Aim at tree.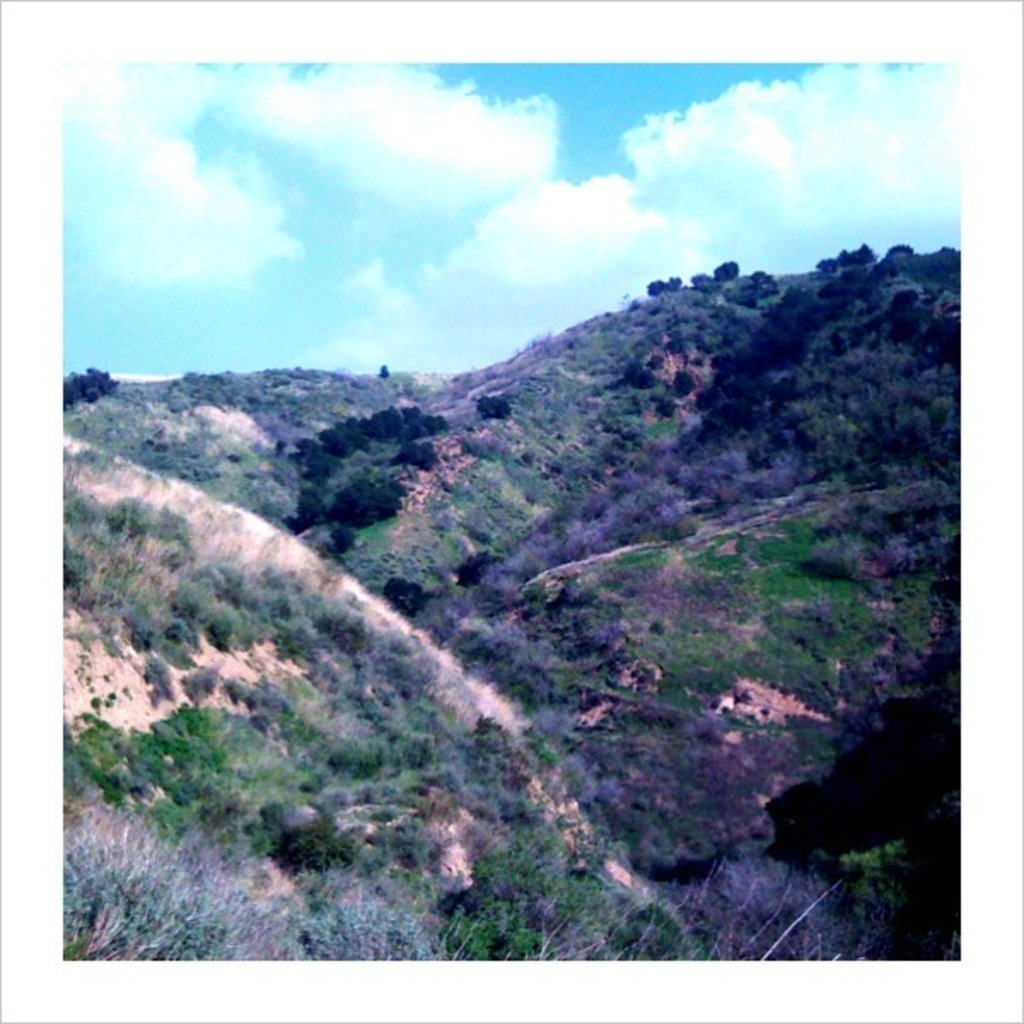
Aimed at 58/360/118/413.
